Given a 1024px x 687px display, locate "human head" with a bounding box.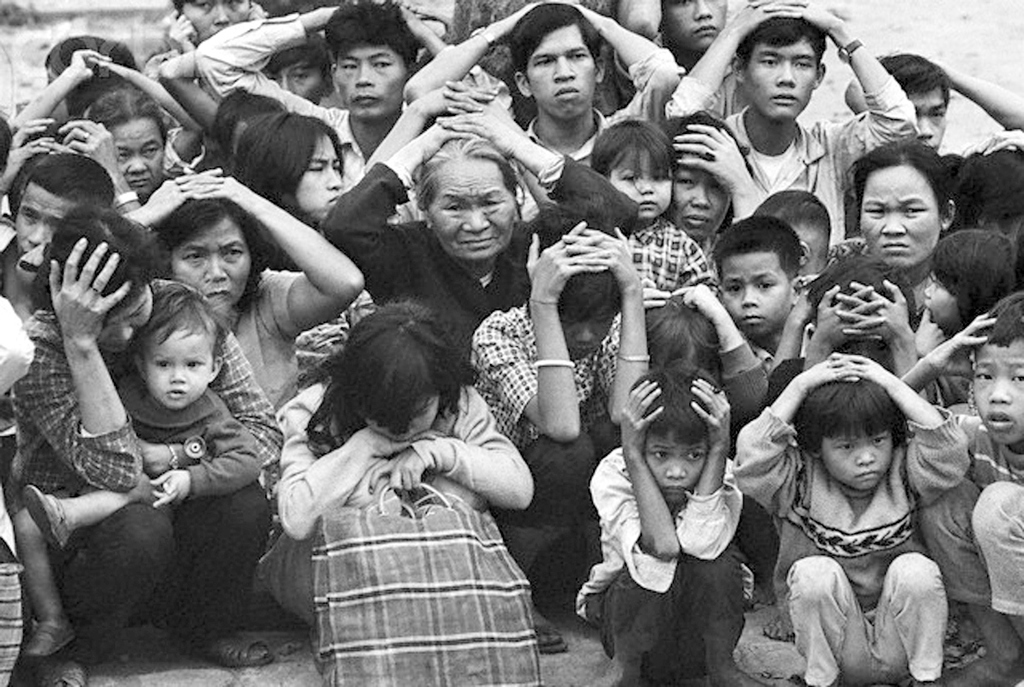
Located: 230 112 350 223.
